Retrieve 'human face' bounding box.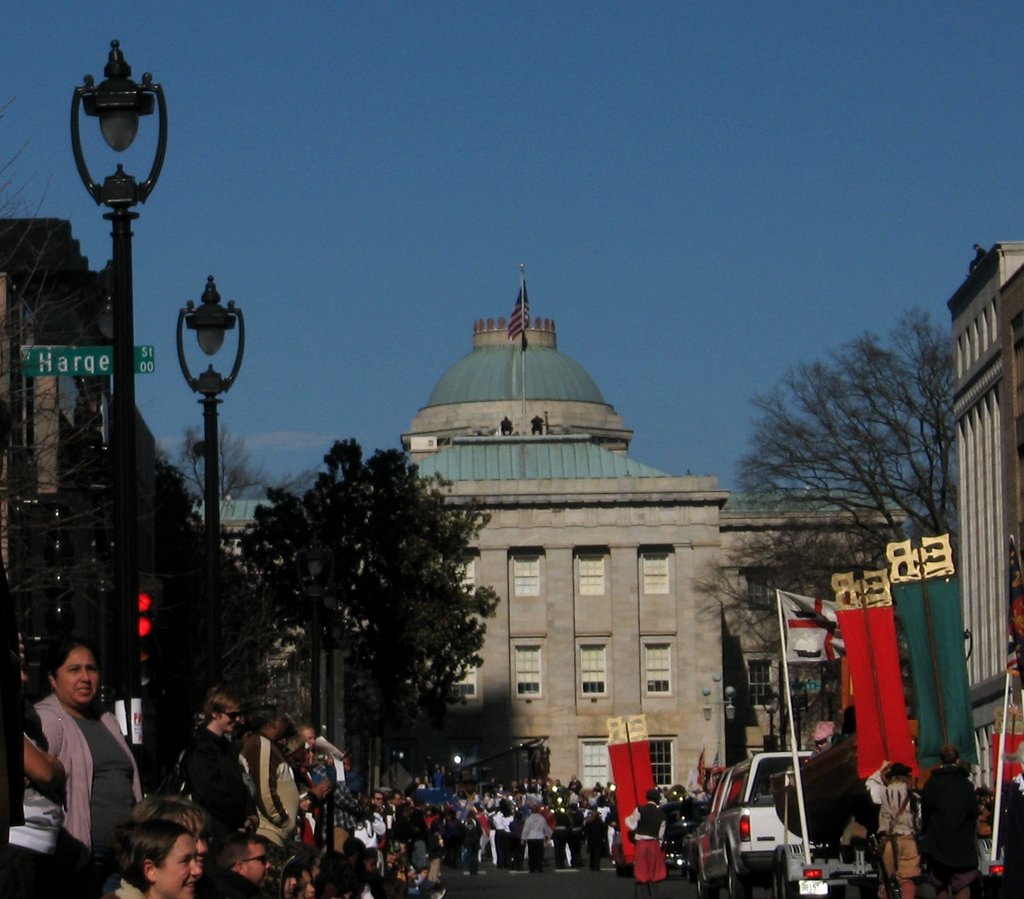
Bounding box: bbox(157, 837, 203, 898).
